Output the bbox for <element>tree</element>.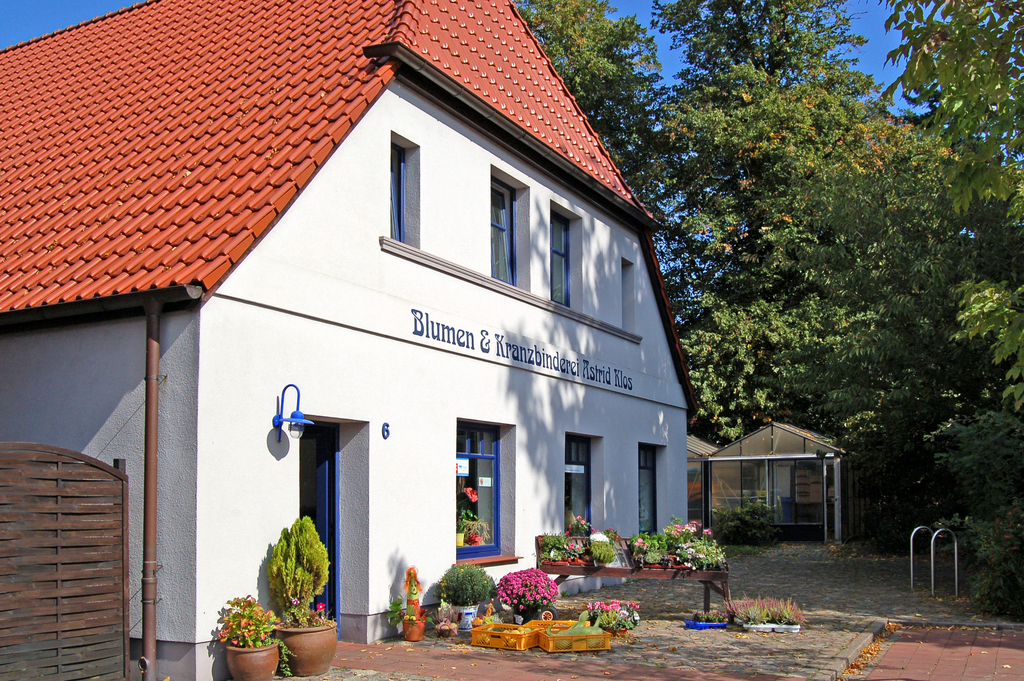
511,0,696,320.
